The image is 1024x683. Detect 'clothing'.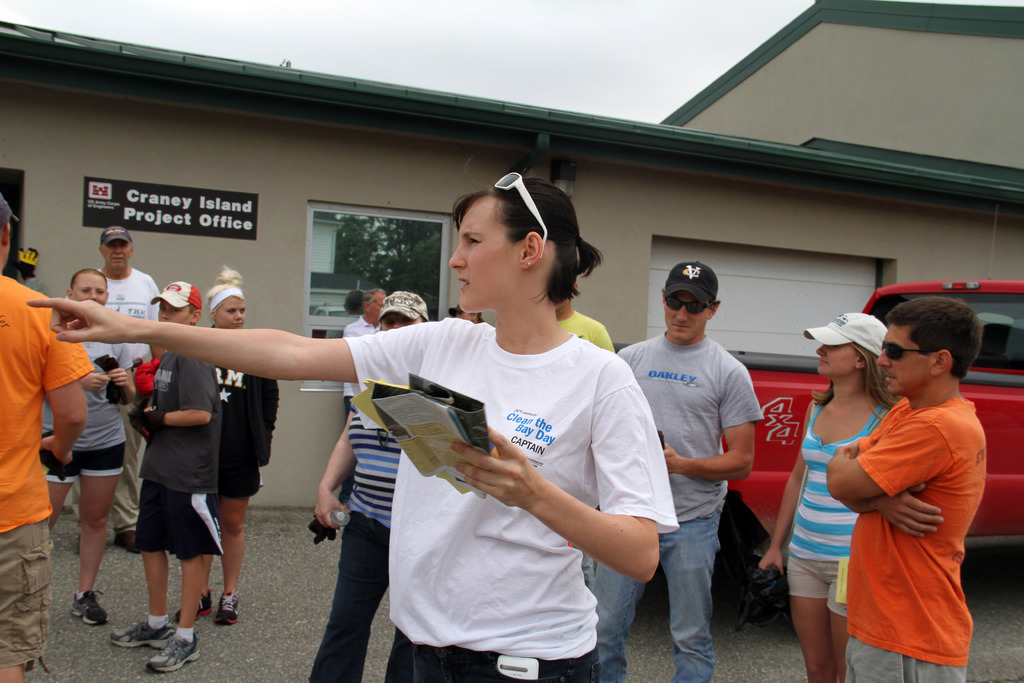
Detection: l=851, t=397, r=982, b=682.
